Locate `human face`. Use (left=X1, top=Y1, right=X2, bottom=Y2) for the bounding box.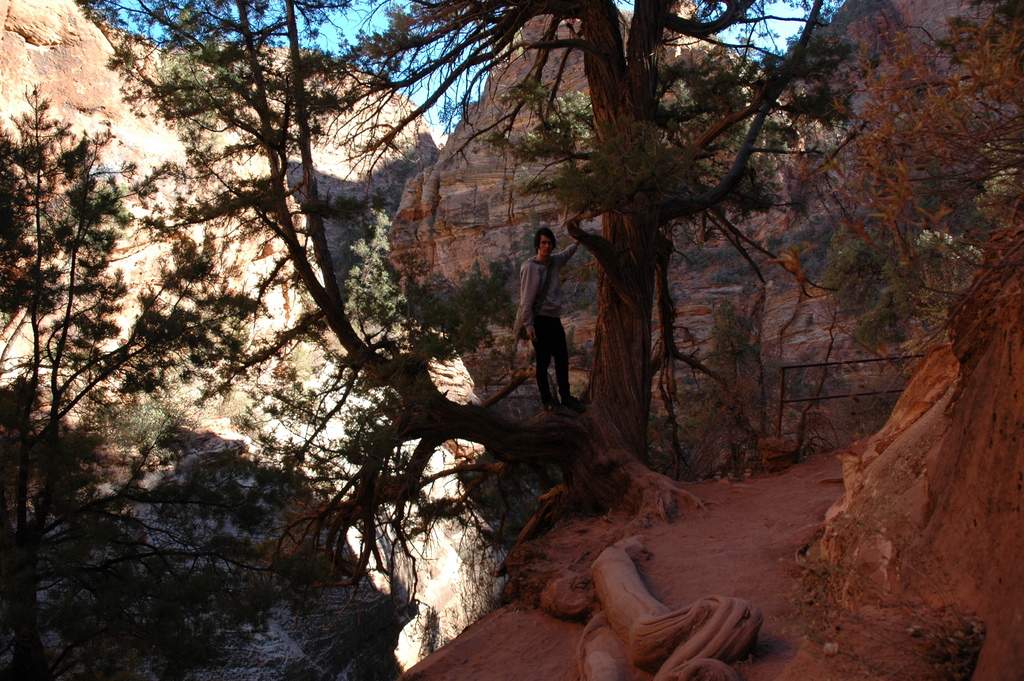
(left=539, top=237, right=551, bottom=259).
